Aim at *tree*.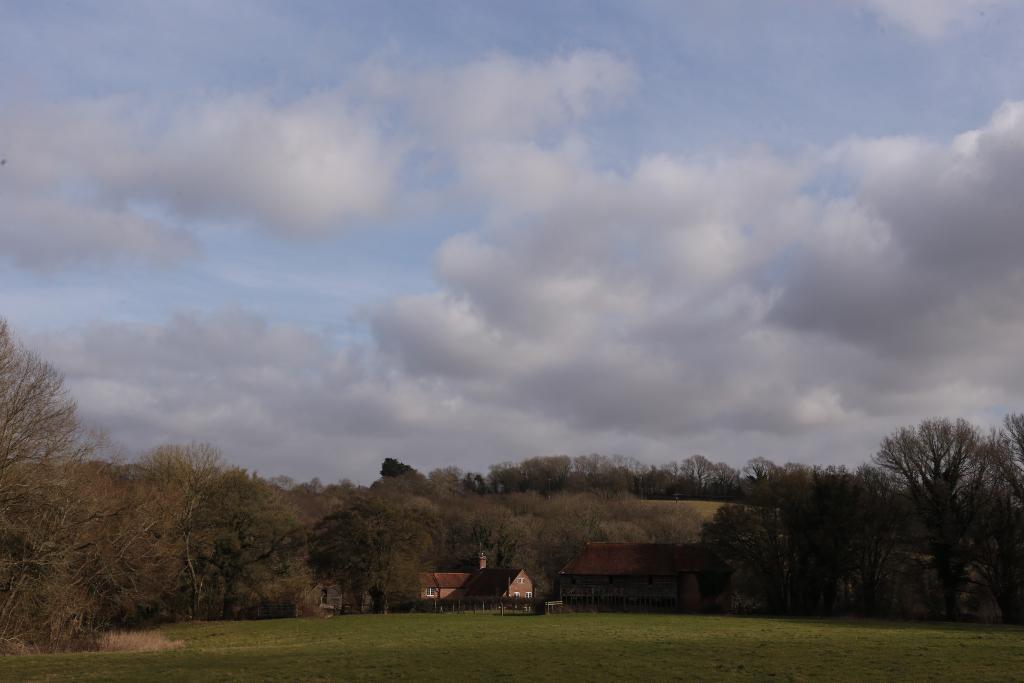
Aimed at 447:506:536:574.
